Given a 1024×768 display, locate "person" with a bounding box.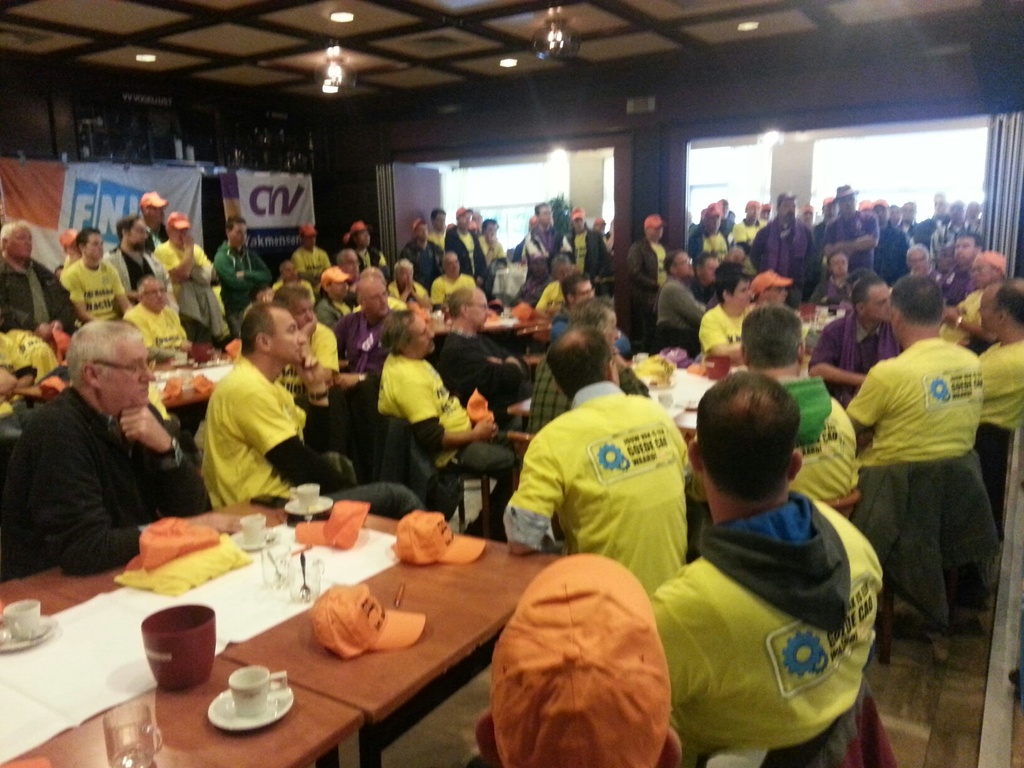
Located: l=830, t=249, r=1004, b=729.
